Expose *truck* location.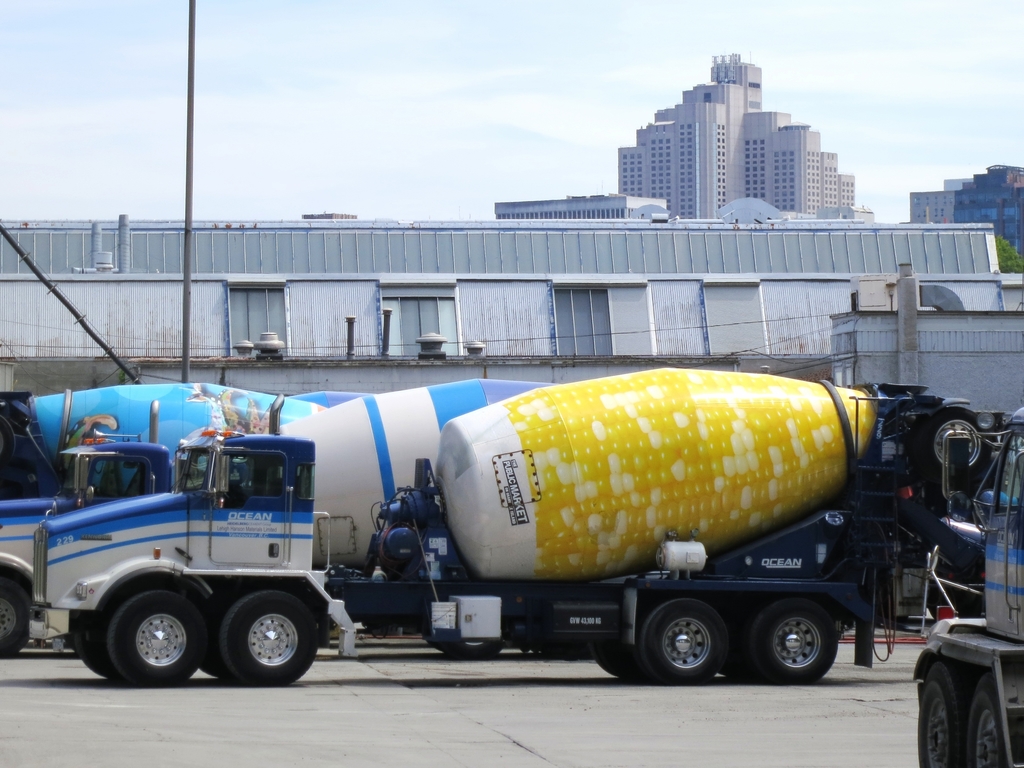
Exposed at [0,382,333,500].
